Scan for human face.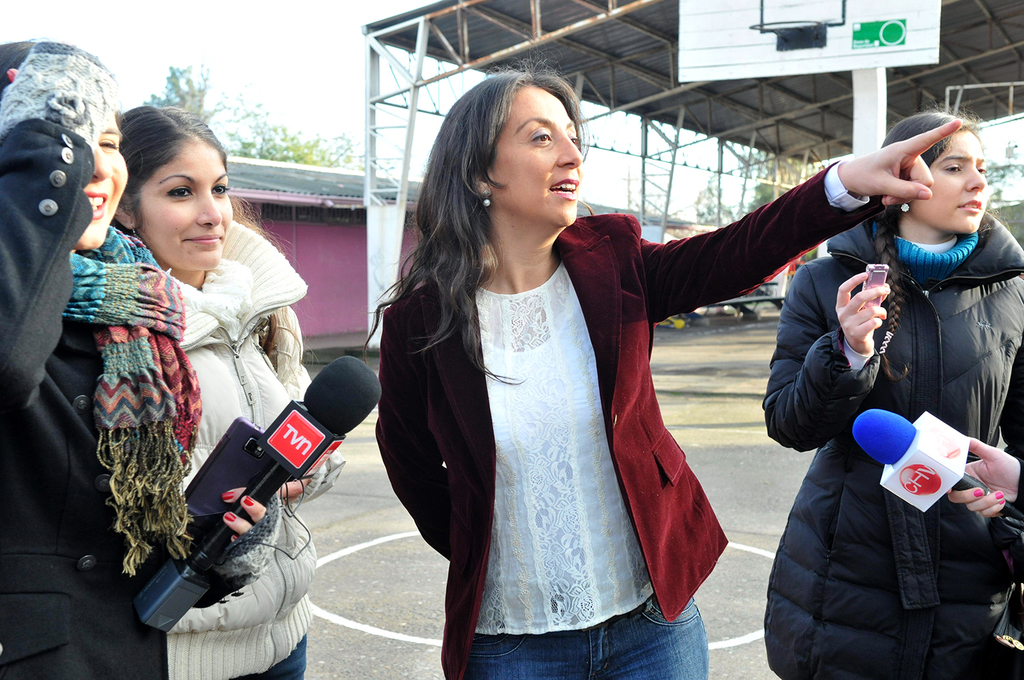
Scan result: 907,124,988,232.
